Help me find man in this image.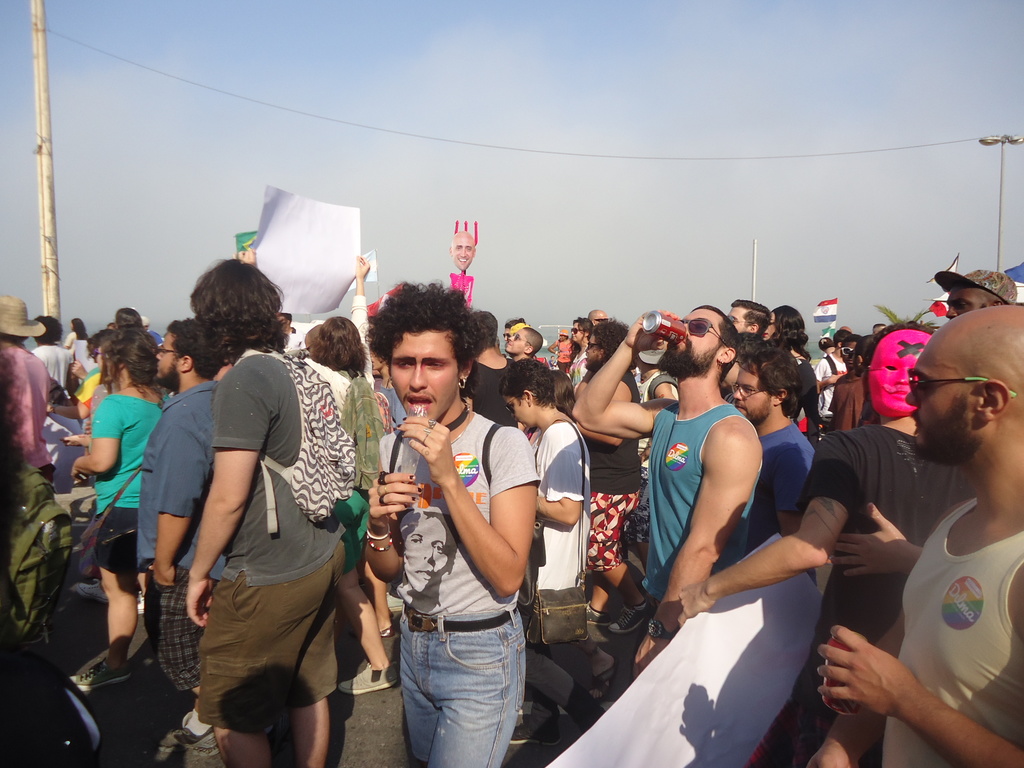
Found it: 838,338,876,430.
